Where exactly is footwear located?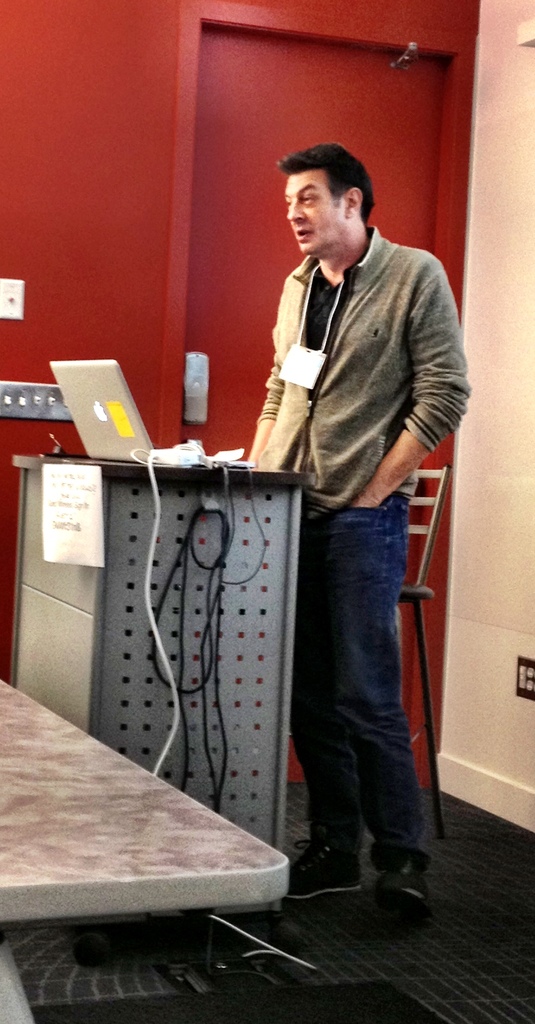
Its bounding box is 283 837 367 900.
